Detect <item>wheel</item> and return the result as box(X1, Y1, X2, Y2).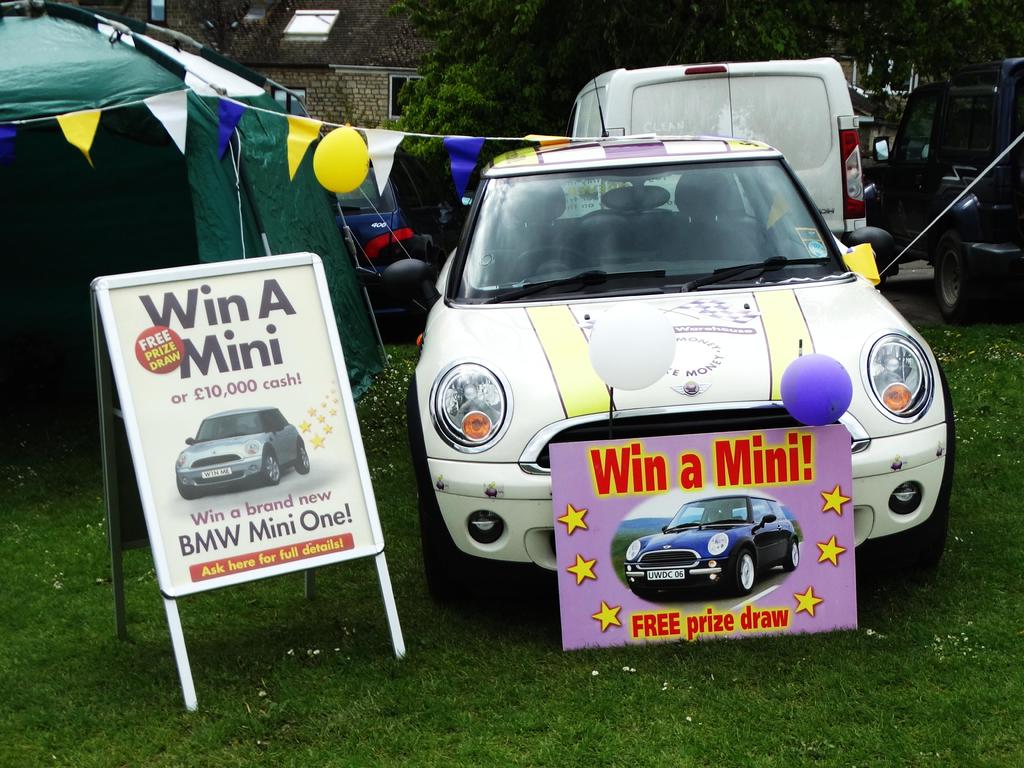
box(931, 232, 994, 333).
